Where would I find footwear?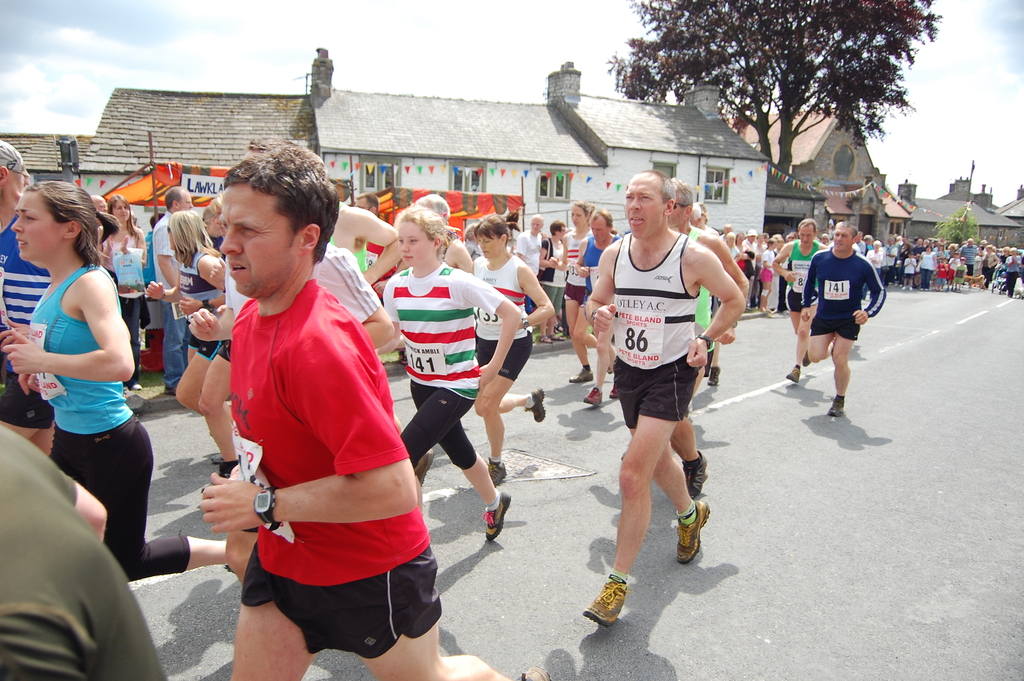
At [x1=484, y1=457, x2=505, y2=483].
